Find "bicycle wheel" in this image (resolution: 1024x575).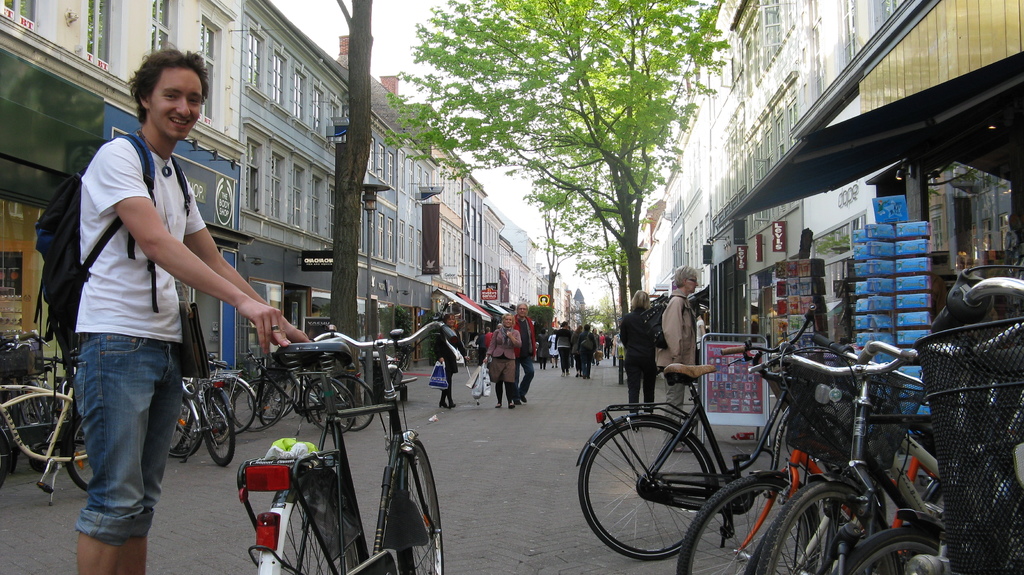
(840,522,979,574).
